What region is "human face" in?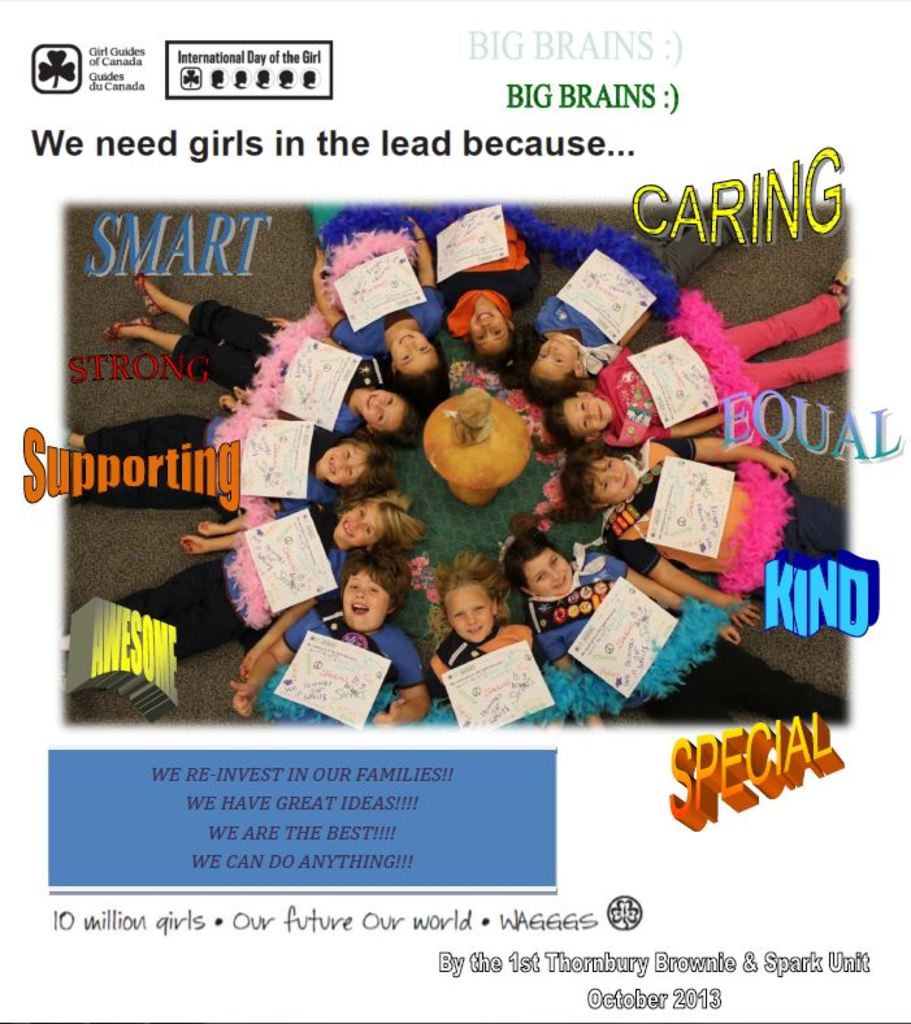
x1=537 y1=331 x2=577 y2=383.
